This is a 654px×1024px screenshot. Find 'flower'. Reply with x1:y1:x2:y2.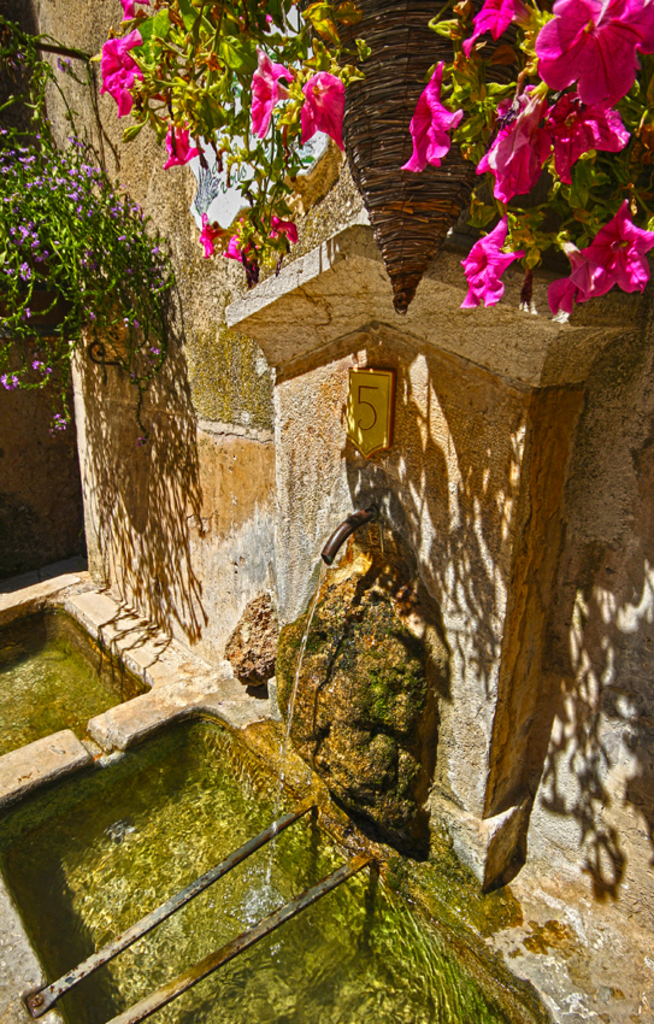
266:213:296:246.
